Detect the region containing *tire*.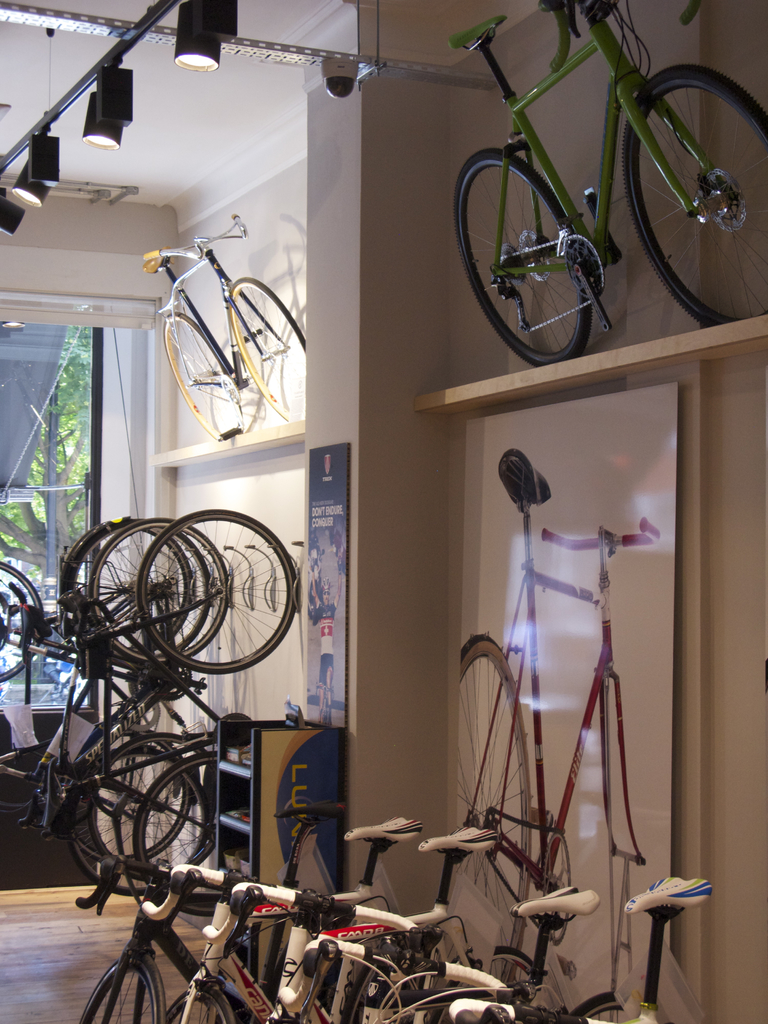
{"left": 168, "top": 979, "right": 243, "bottom": 1023}.
